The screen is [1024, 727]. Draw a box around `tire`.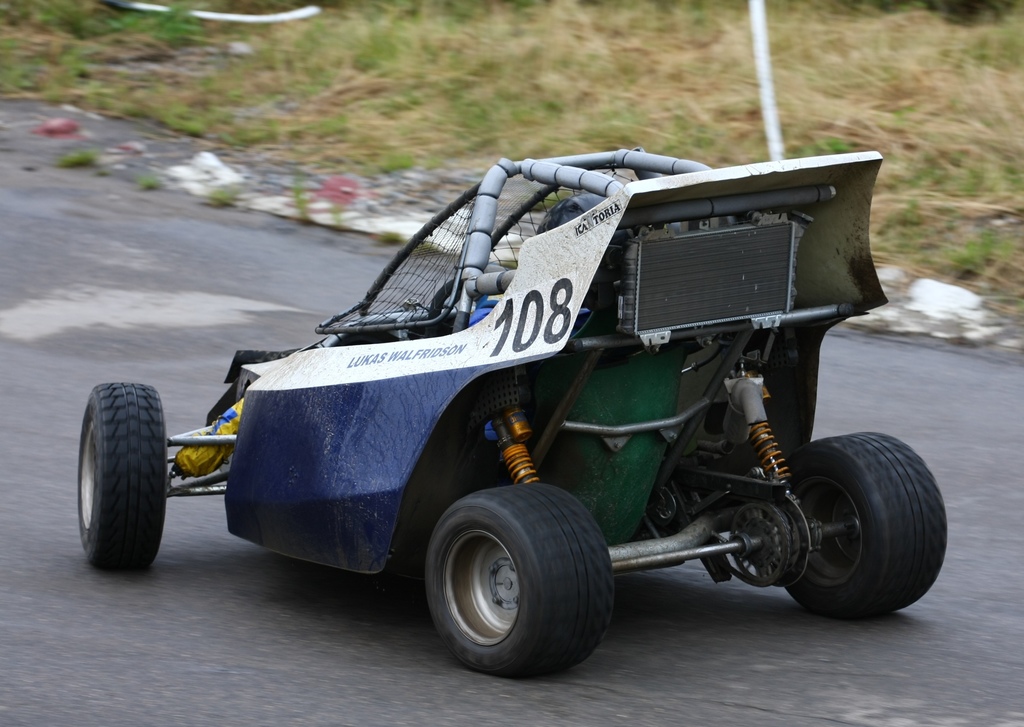
left=426, top=479, right=613, bottom=685.
